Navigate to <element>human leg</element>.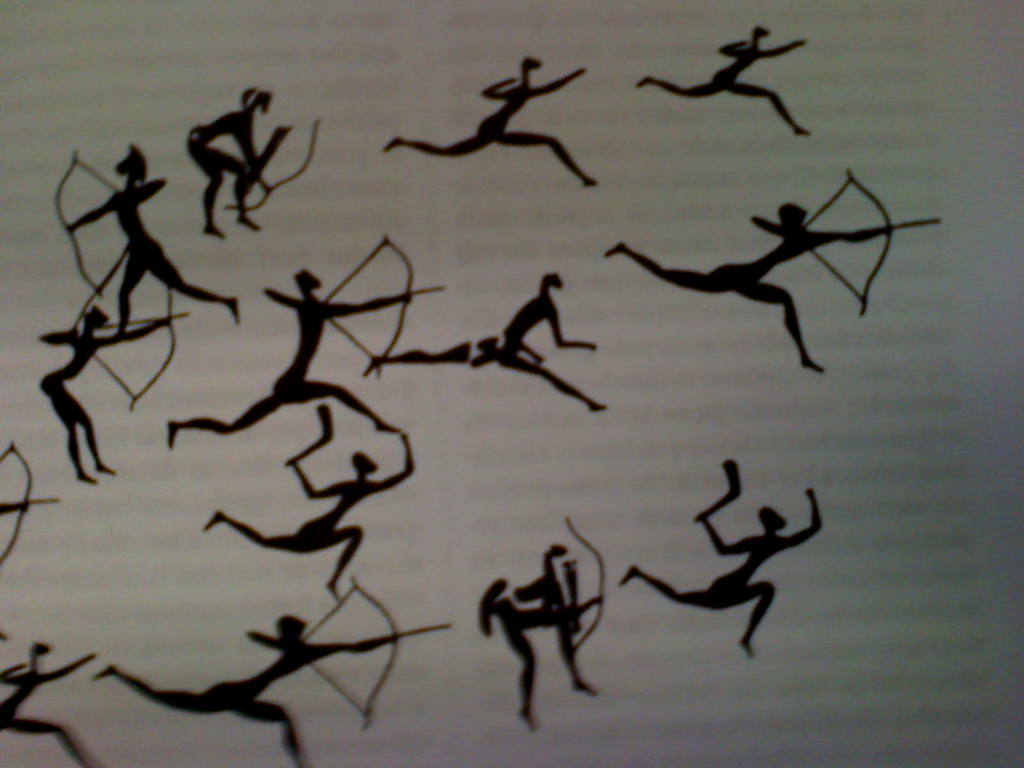
Navigation target: (x1=142, y1=236, x2=239, y2=319).
